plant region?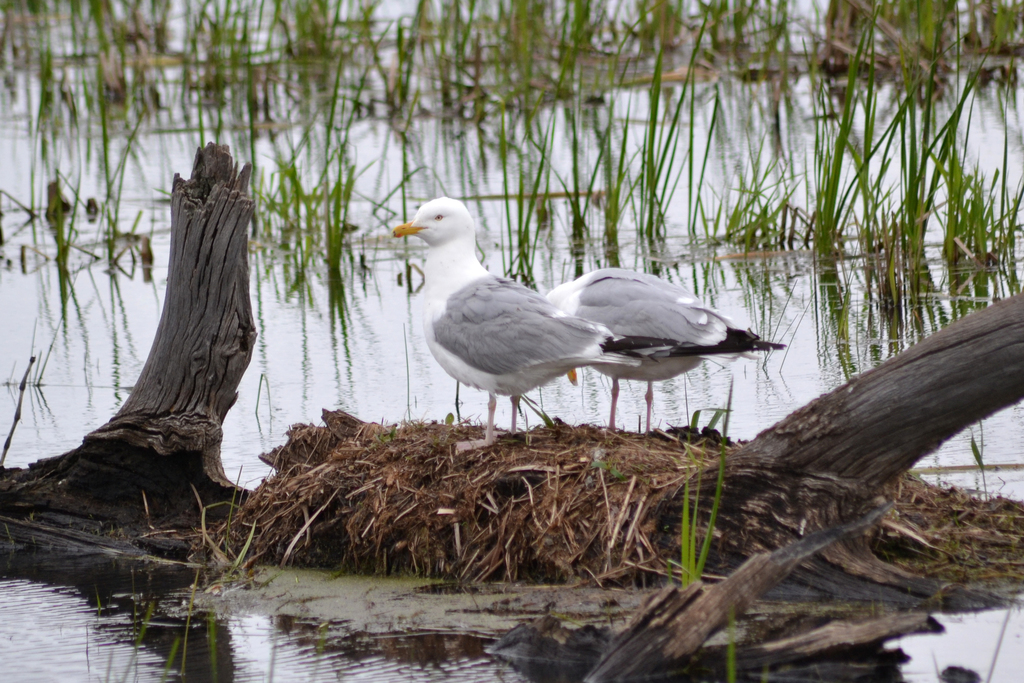
BBox(663, 374, 731, 577)
